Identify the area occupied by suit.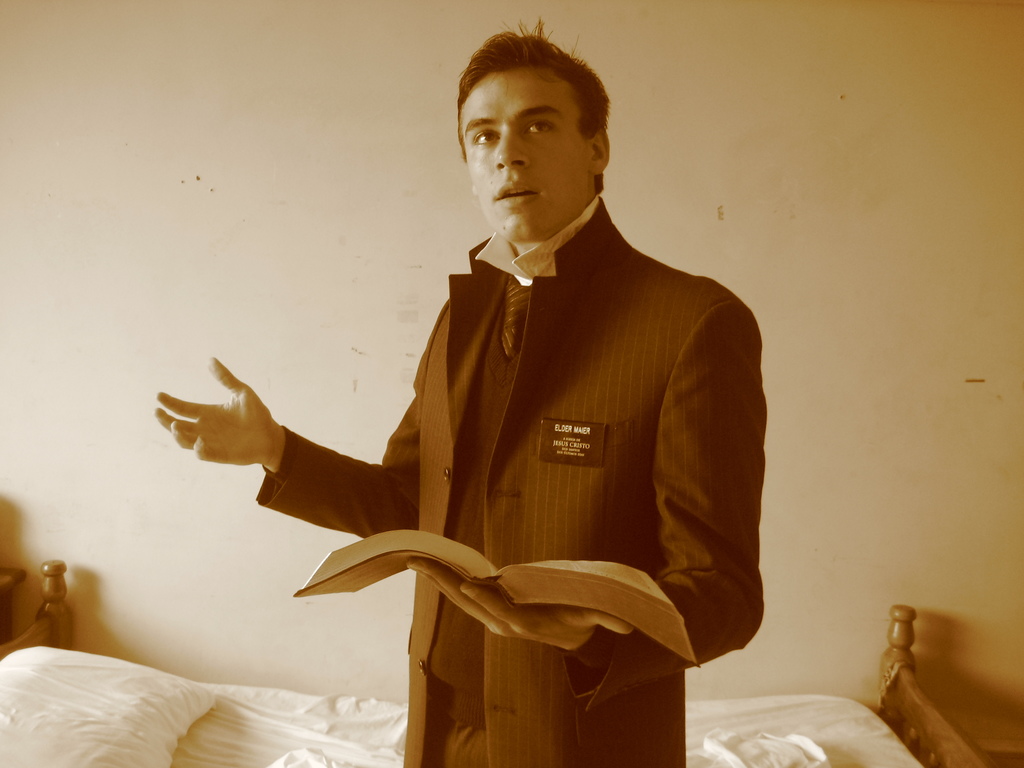
Area: <region>255, 196, 767, 767</region>.
